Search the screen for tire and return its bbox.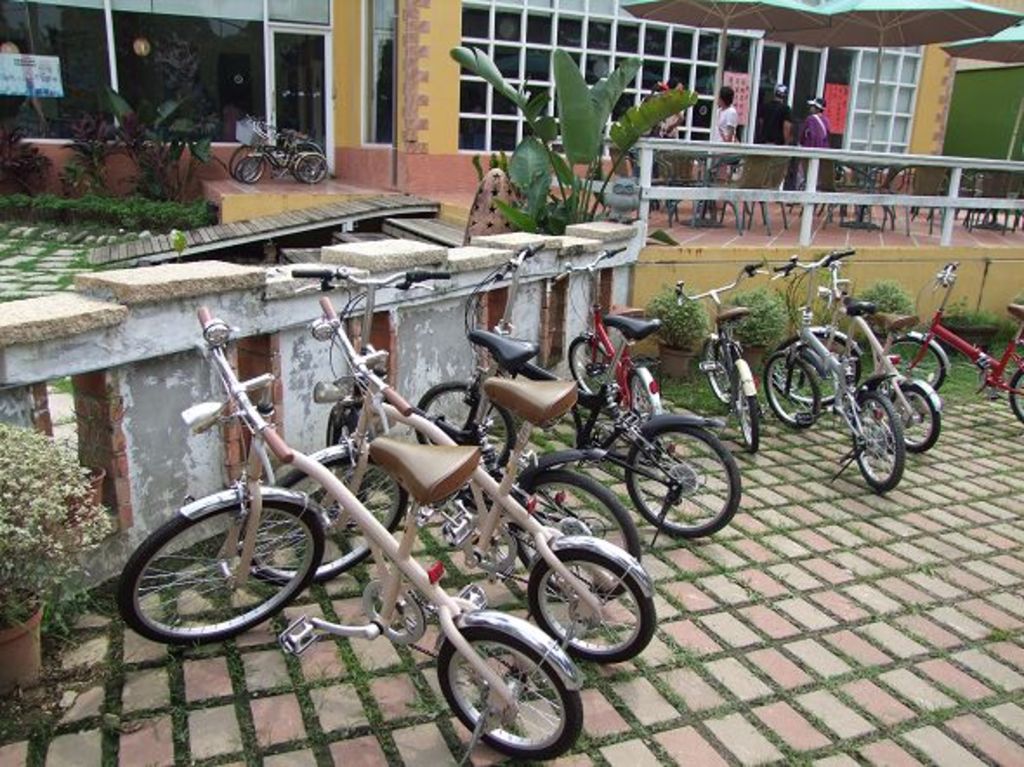
Found: locate(408, 382, 517, 496).
